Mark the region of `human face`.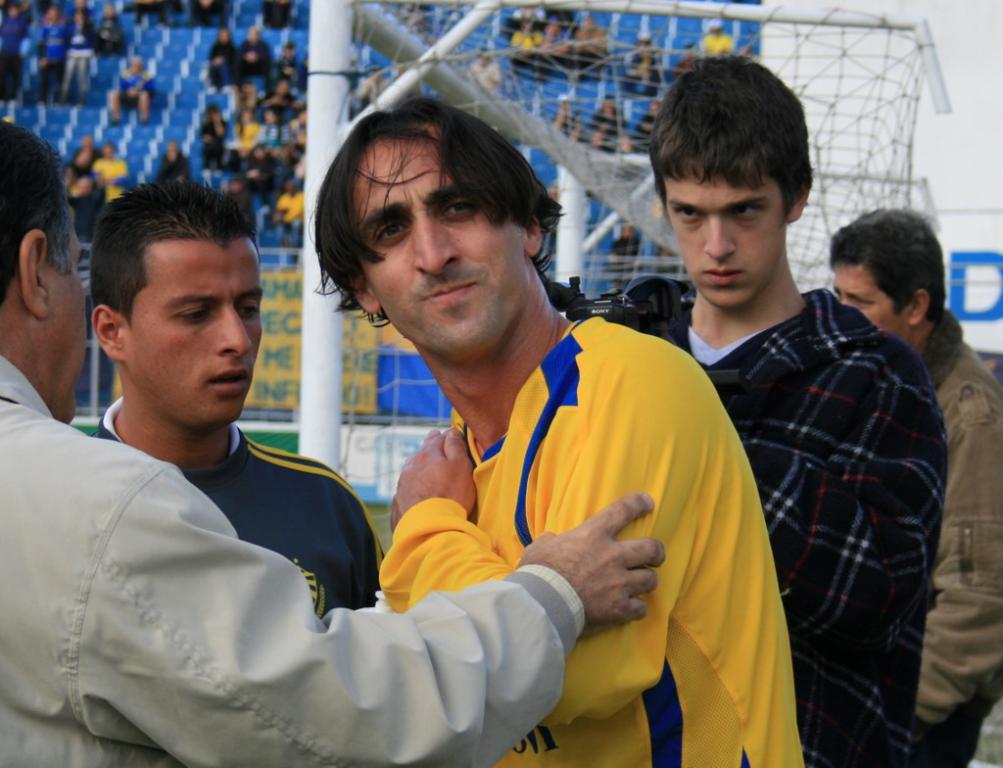
Region: box(353, 136, 521, 361).
